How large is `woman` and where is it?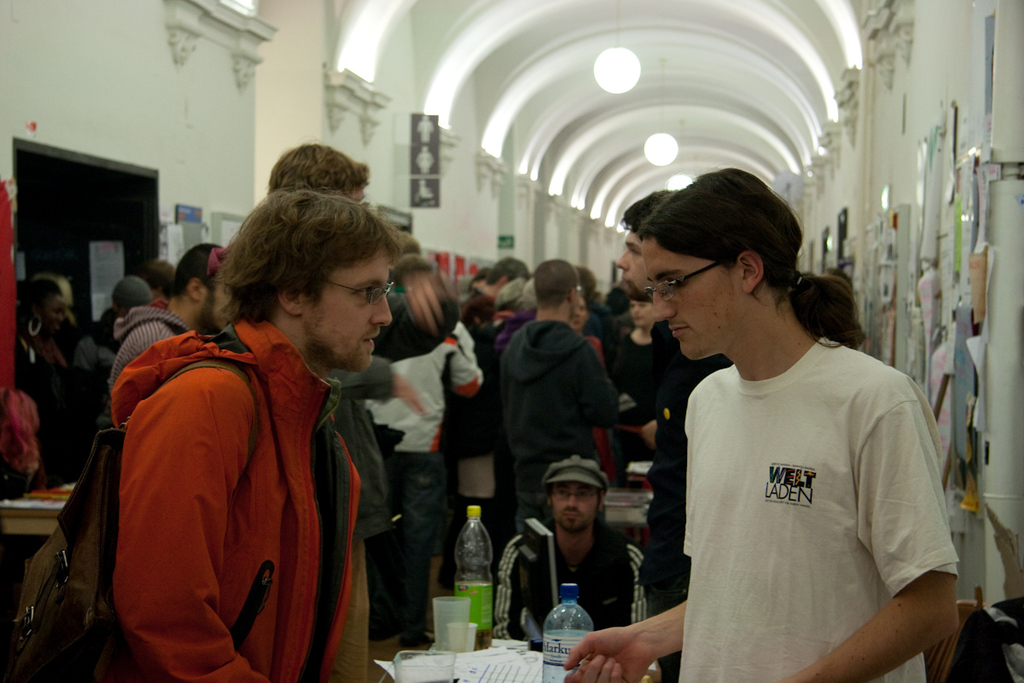
Bounding box: (609,292,664,410).
